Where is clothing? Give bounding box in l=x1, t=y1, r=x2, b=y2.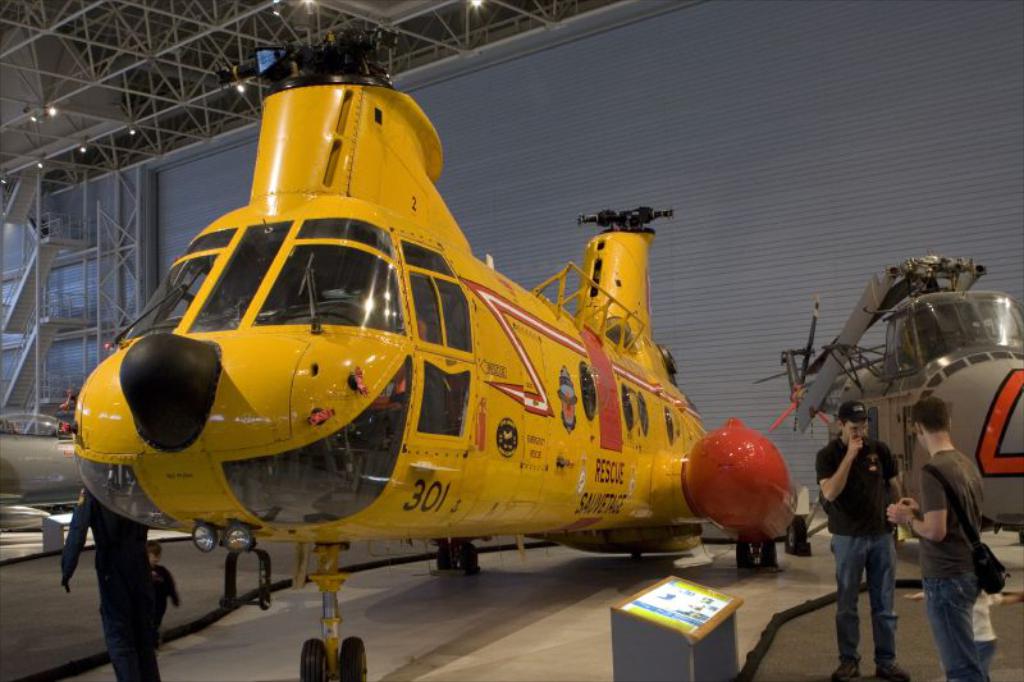
l=123, t=557, r=178, b=681.
